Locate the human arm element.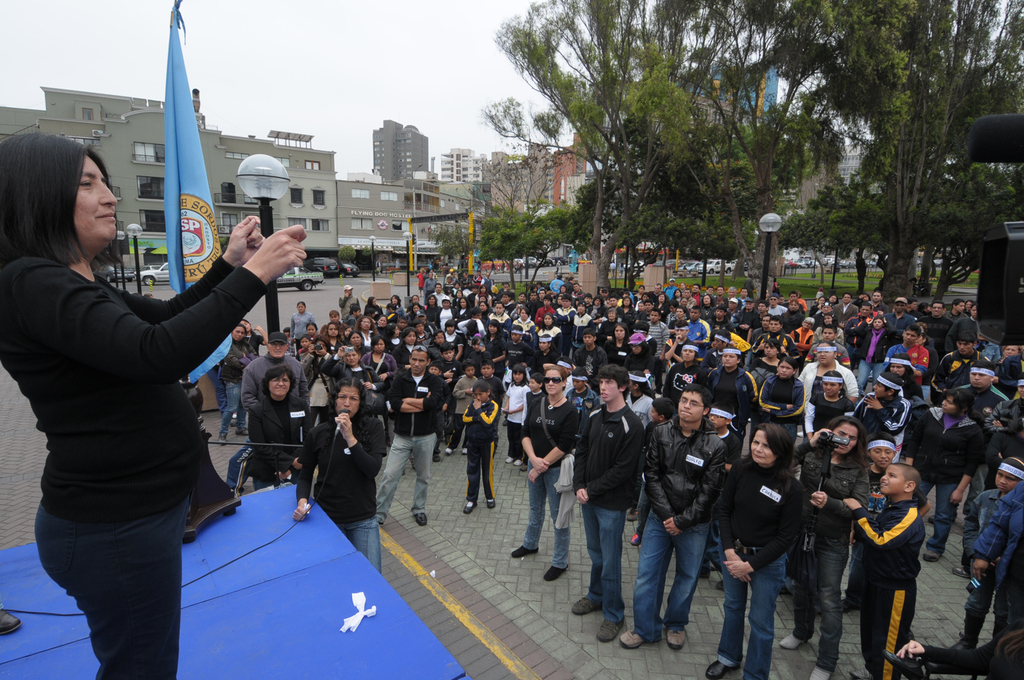
Element bbox: 769, 382, 803, 423.
